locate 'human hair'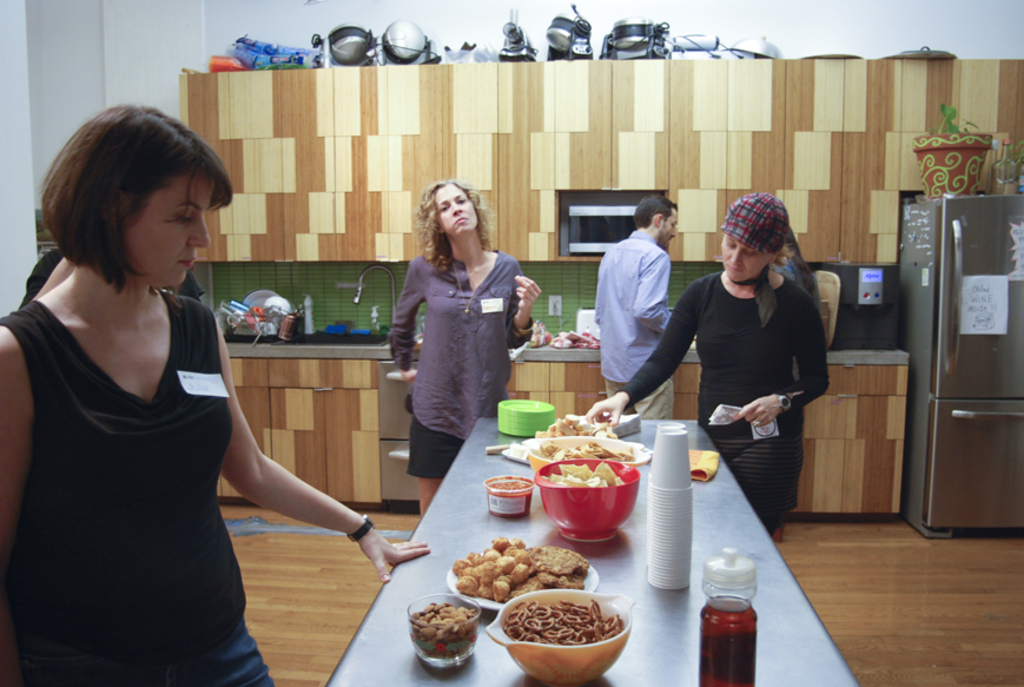
region(39, 100, 227, 299)
